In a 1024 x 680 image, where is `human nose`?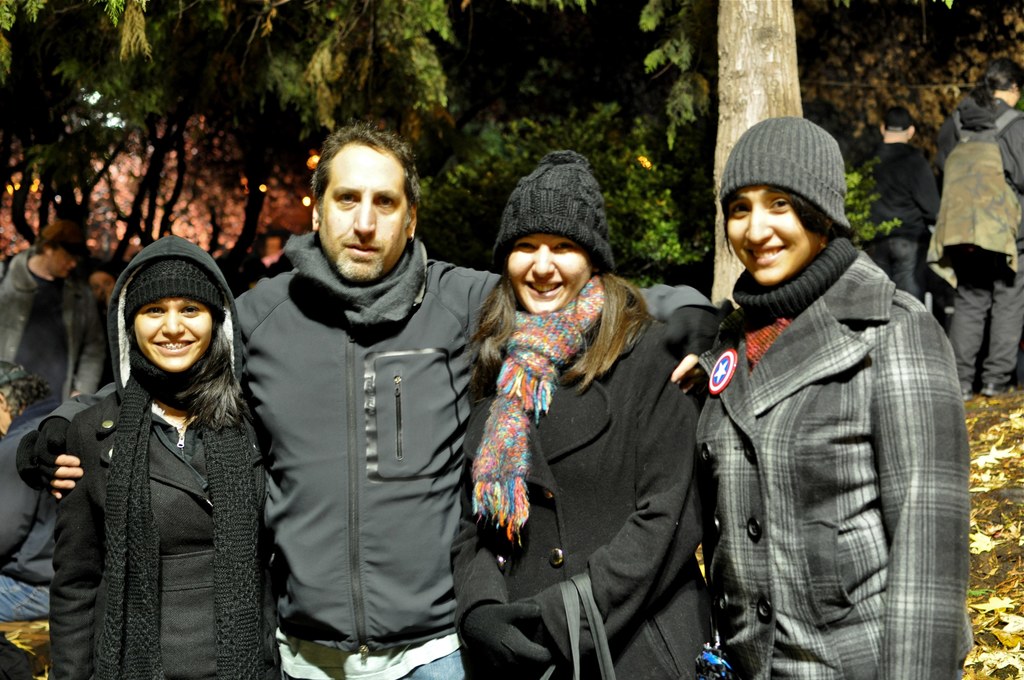
detection(744, 204, 772, 248).
